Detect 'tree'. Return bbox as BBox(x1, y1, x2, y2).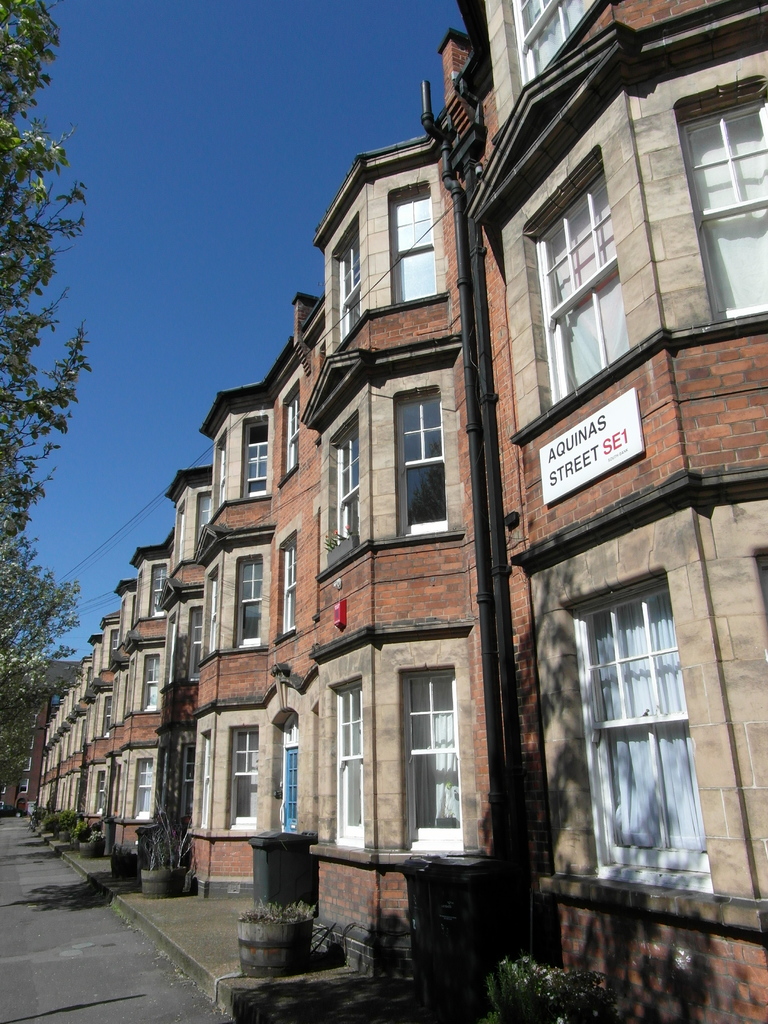
BBox(0, 1, 93, 817).
